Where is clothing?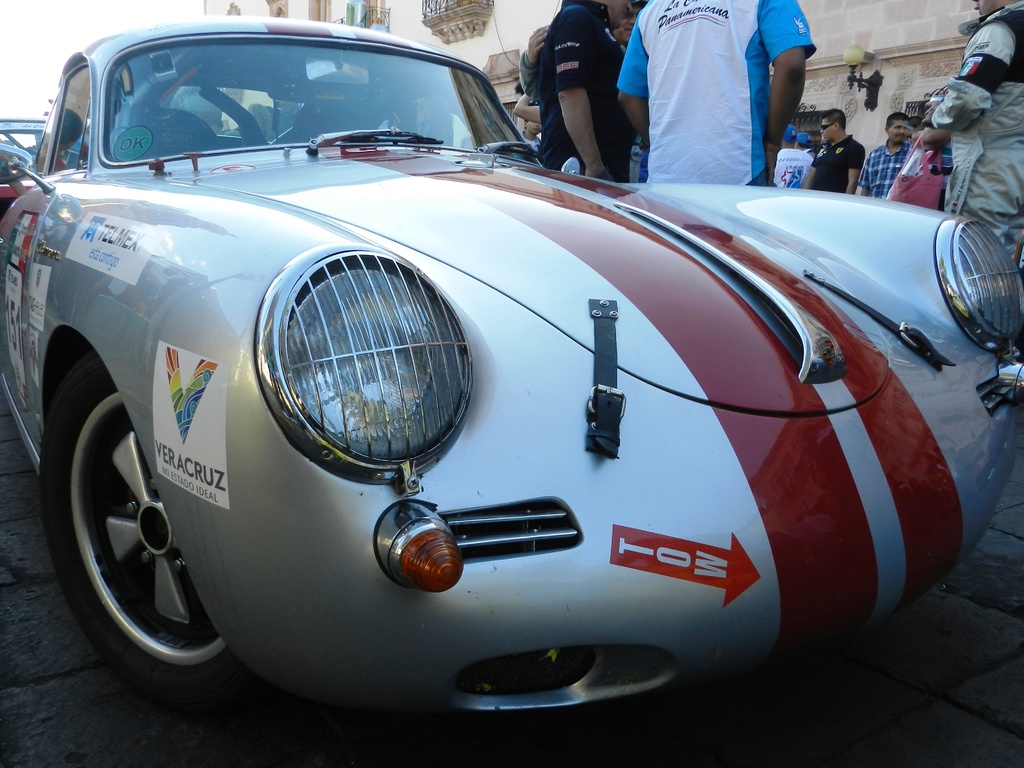
box(771, 141, 810, 187).
